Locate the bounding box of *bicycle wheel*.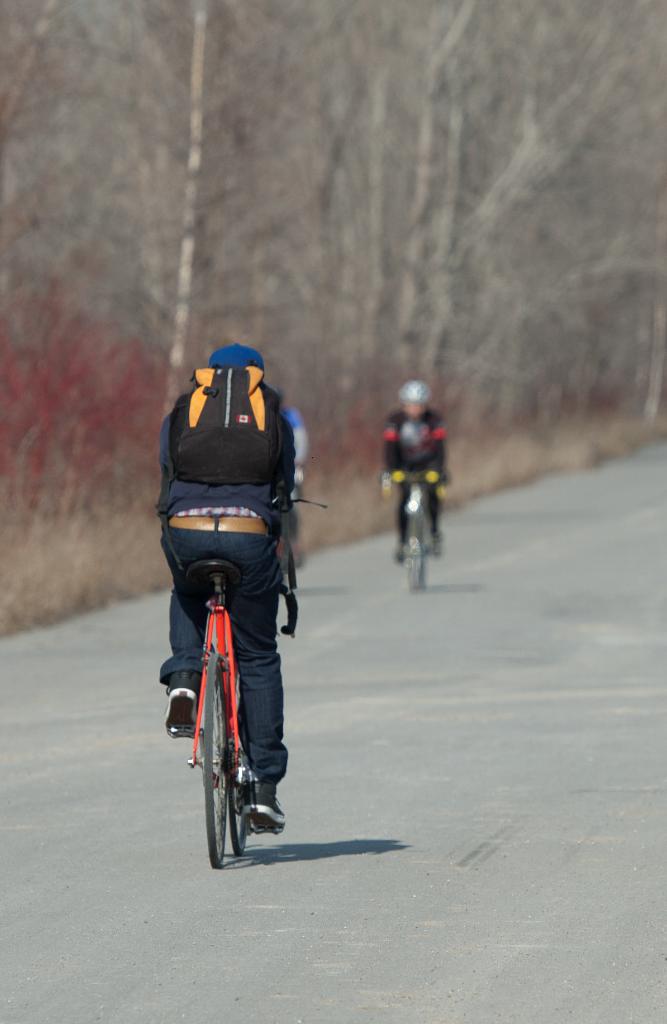
Bounding box: region(192, 653, 224, 868).
